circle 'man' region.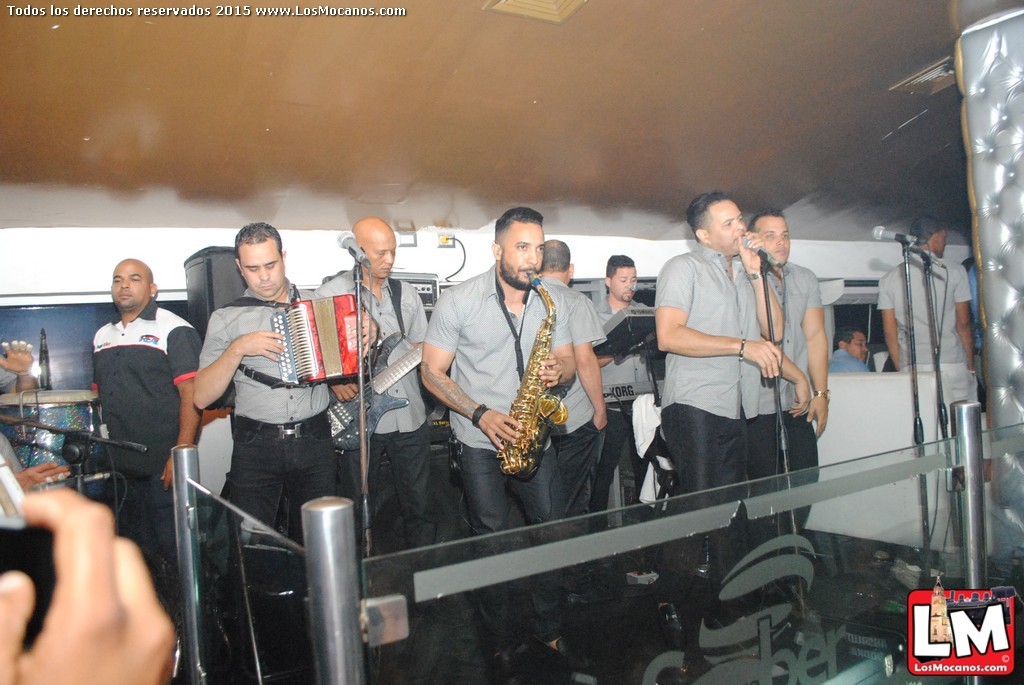
Region: 746/207/827/601.
